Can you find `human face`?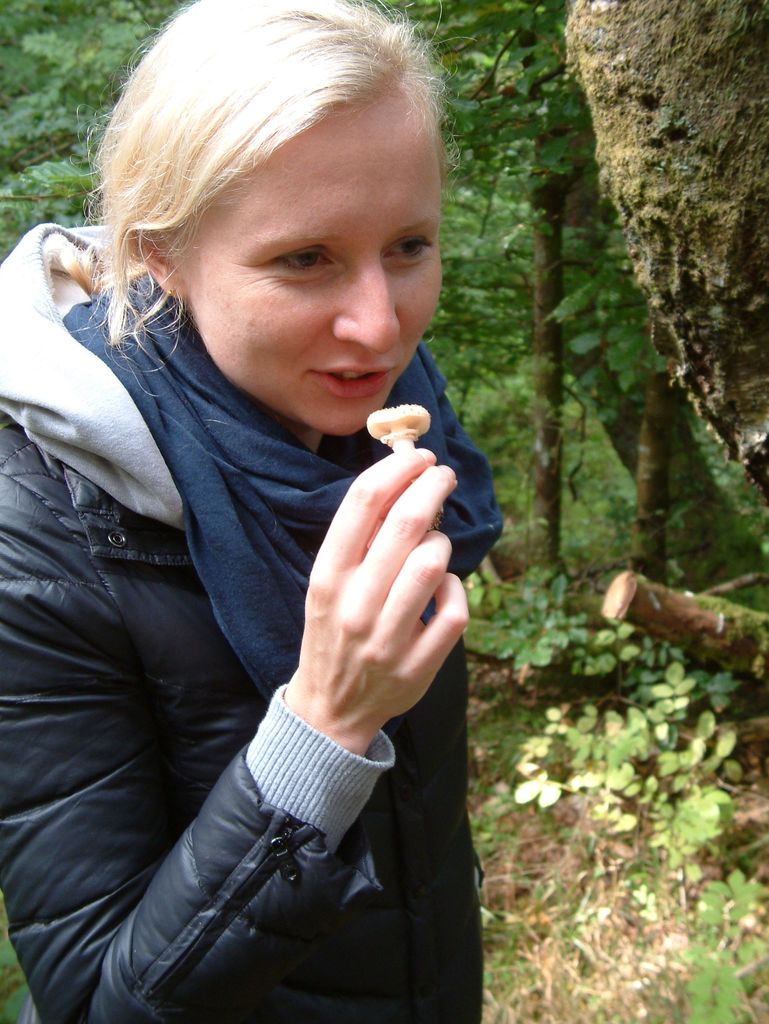
Yes, bounding box: crop(176, 90, 440, 442).
